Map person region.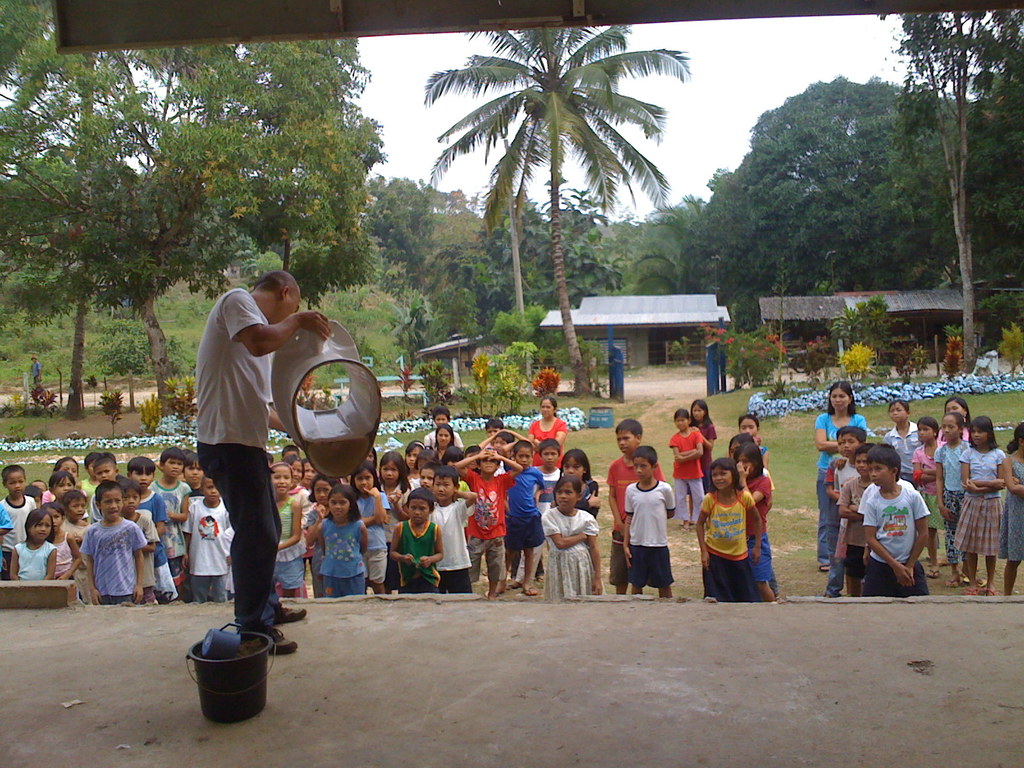
Mapped to [left=374, top=449, right=412, bottom=541].
